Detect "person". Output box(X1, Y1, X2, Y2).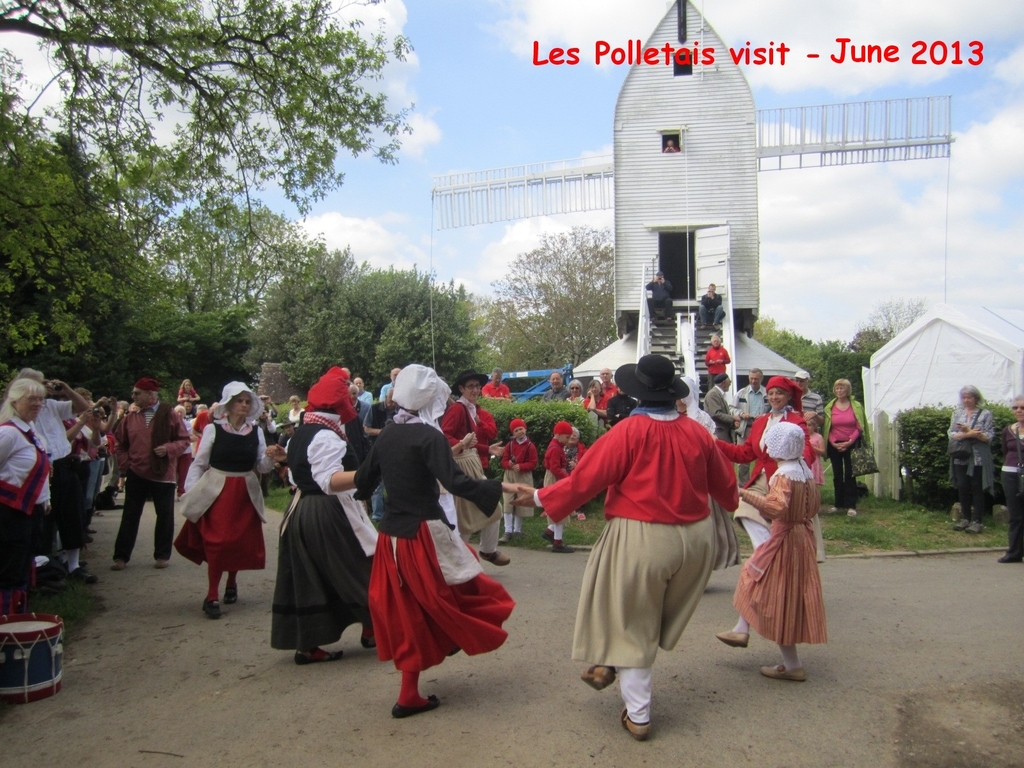
box(698, 281, 728, 332).
